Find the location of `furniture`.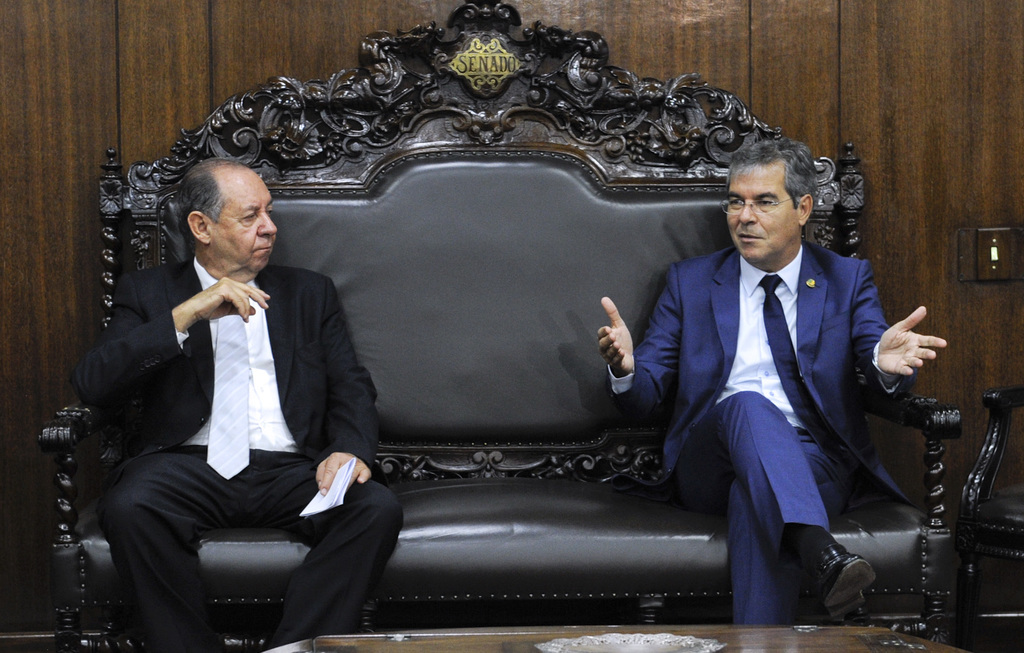
Location: [279,630,948,652].
